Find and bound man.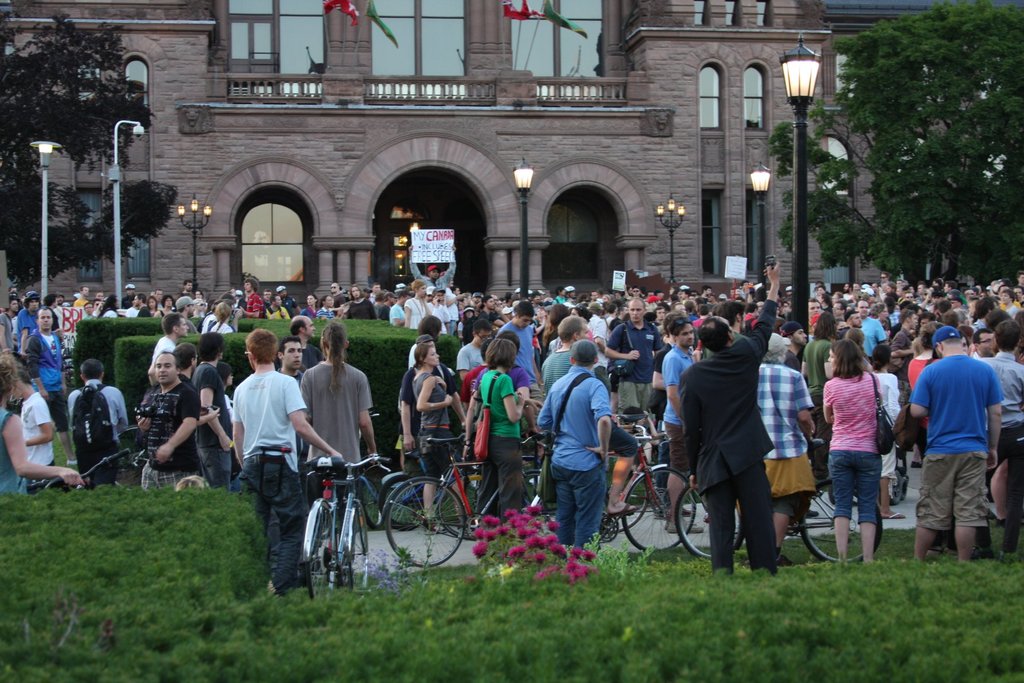
Bound: box=[982, 319, 1023, 515].
